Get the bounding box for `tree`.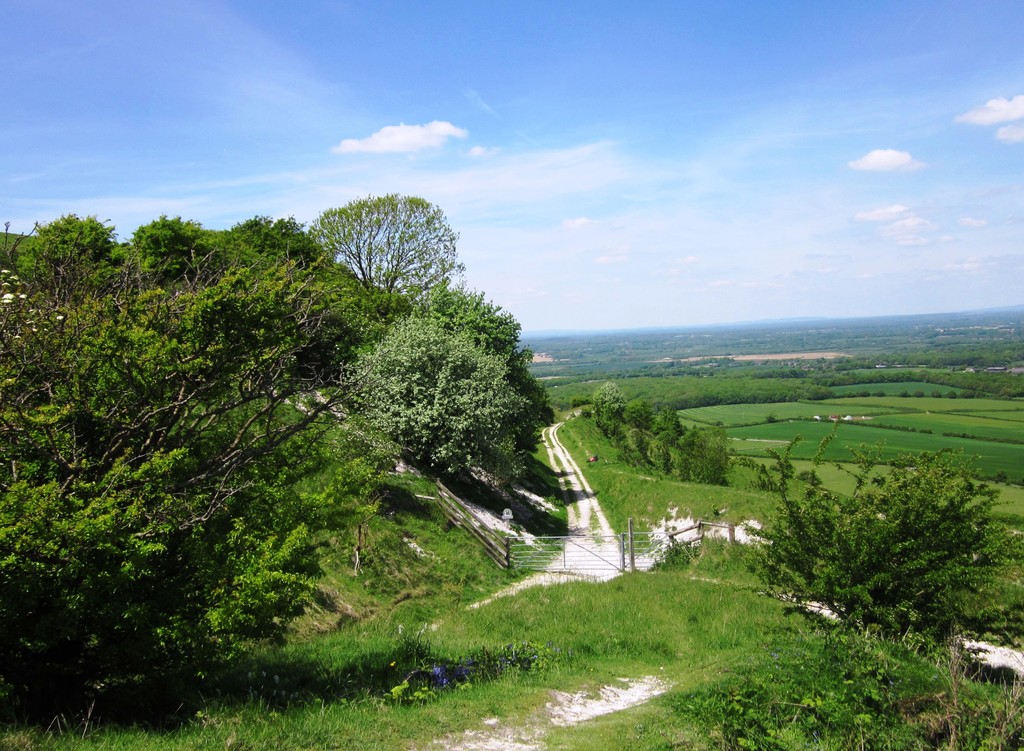
x1=585 y1=378 x2=728 y2=483.
